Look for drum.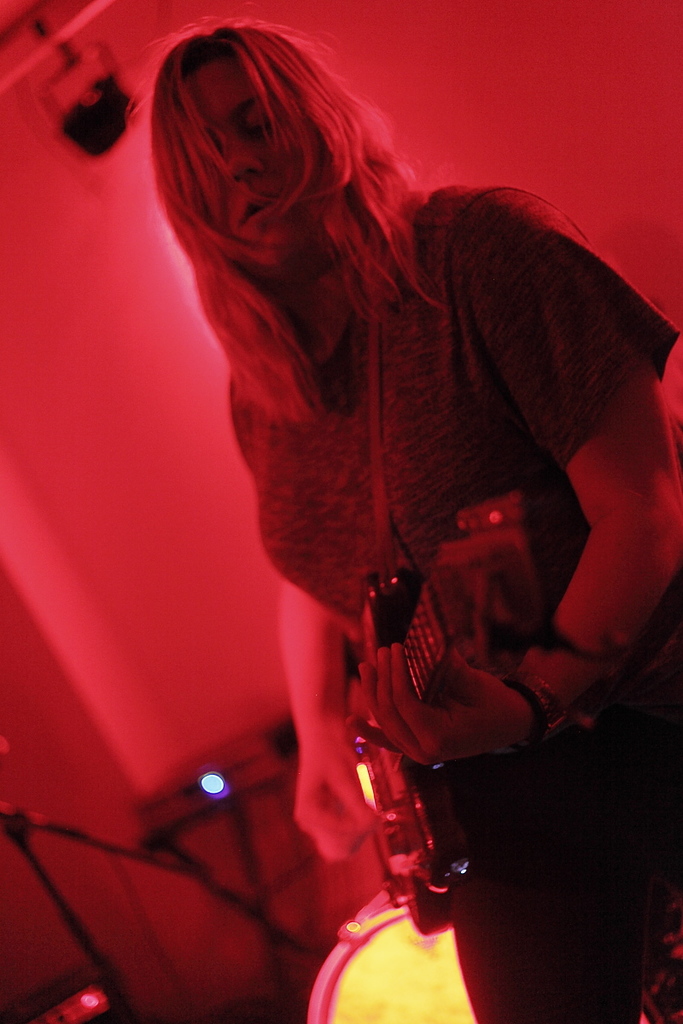
Found: <box>306,885,475,1021</box>.
